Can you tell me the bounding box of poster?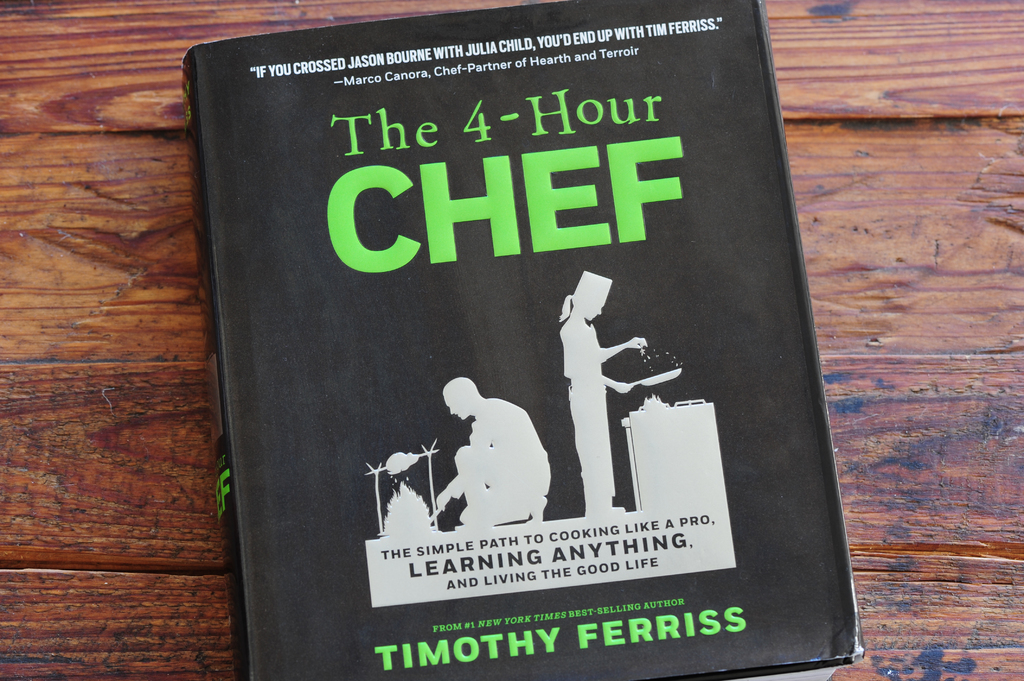
196 4 860 680.
